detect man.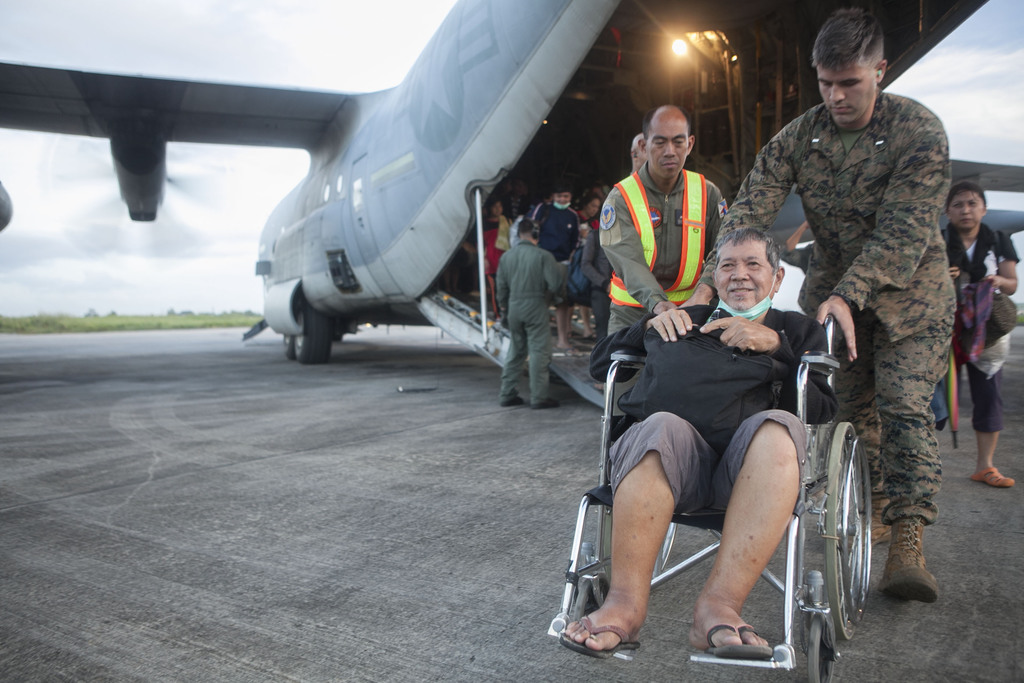
Detected at (left=679, top=4, right=959, bottom=602).
